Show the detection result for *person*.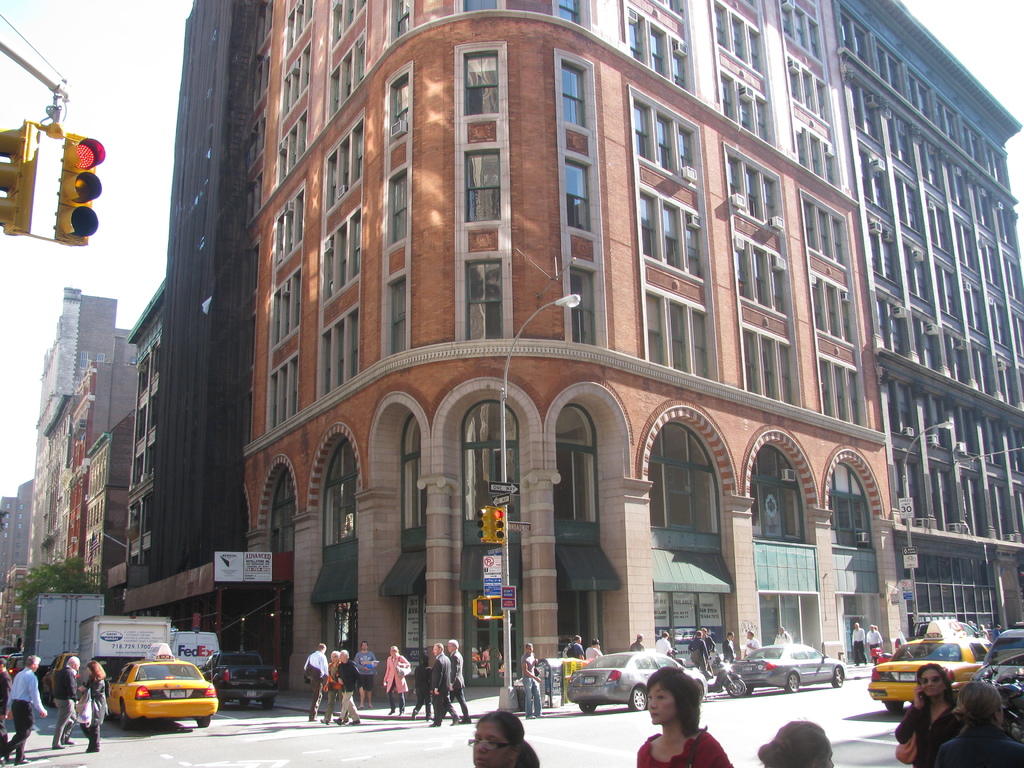
339 647 362 728.
